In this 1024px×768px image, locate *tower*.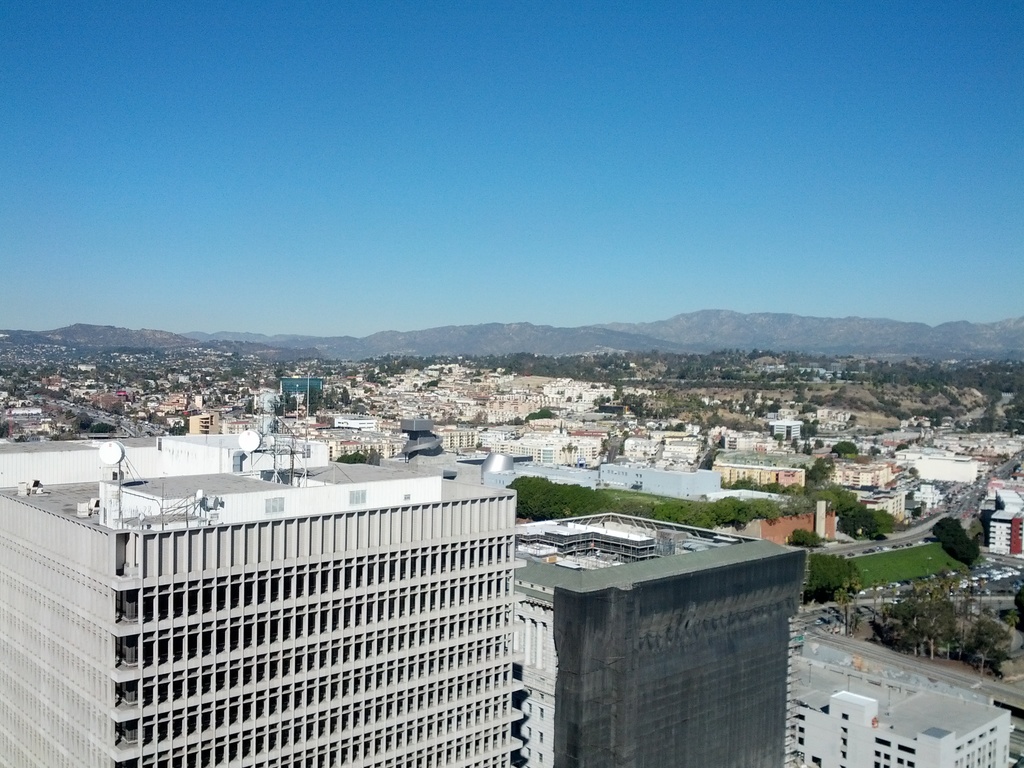
Bounding box: left=0, top=381, right=516, bottom=767.
